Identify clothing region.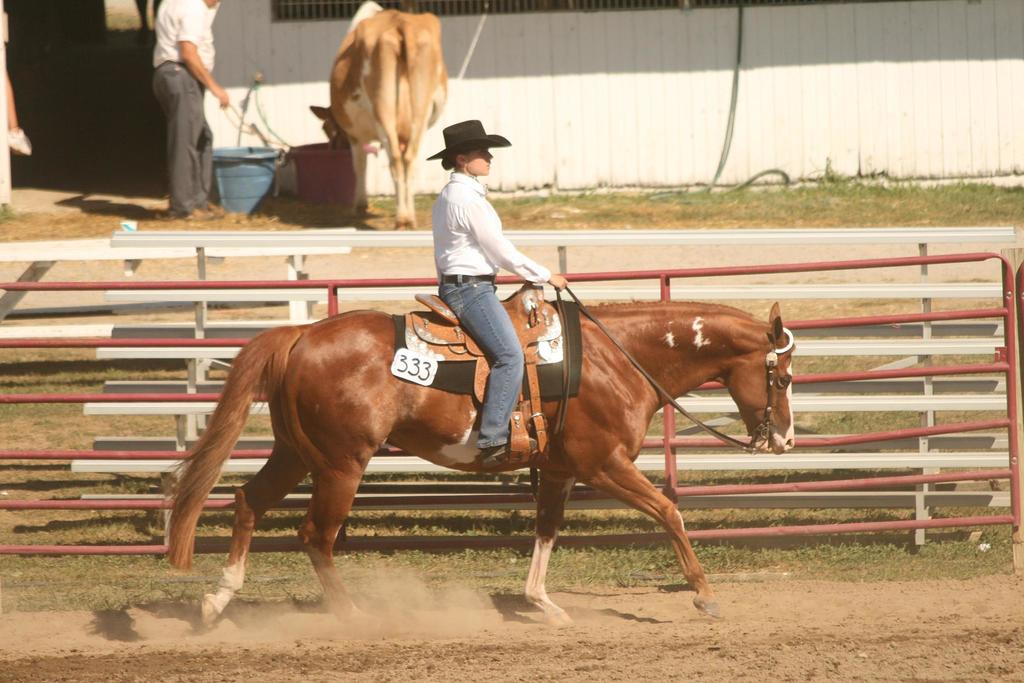
Region: select_region(140, 0, 221, 206).
